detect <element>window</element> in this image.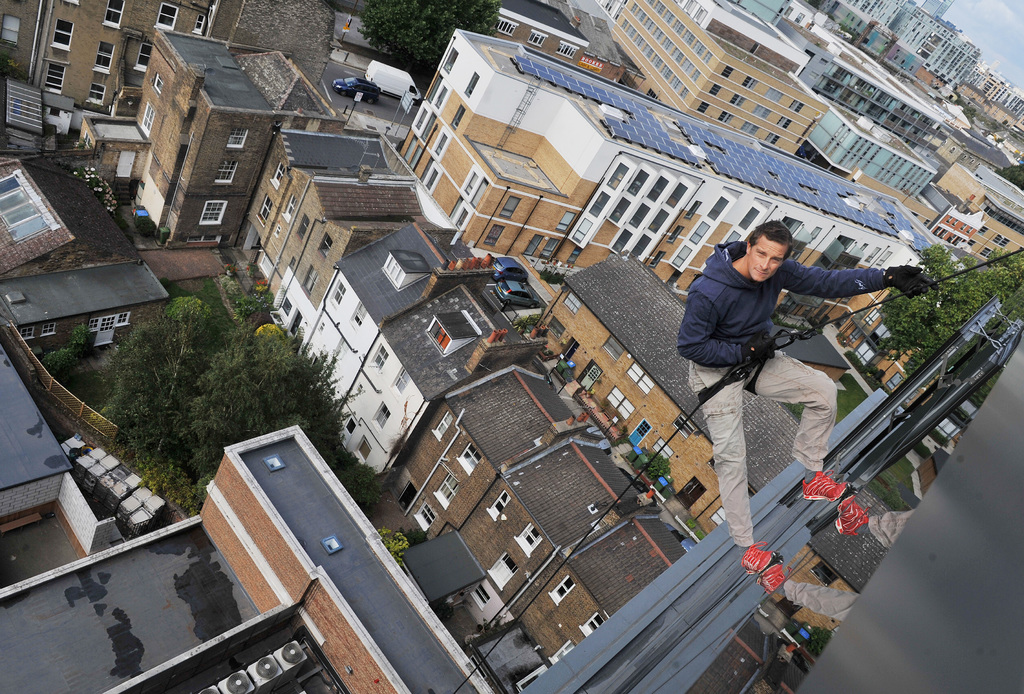
Detection: [x1=270, y1=157, x2=280, y2=189].
